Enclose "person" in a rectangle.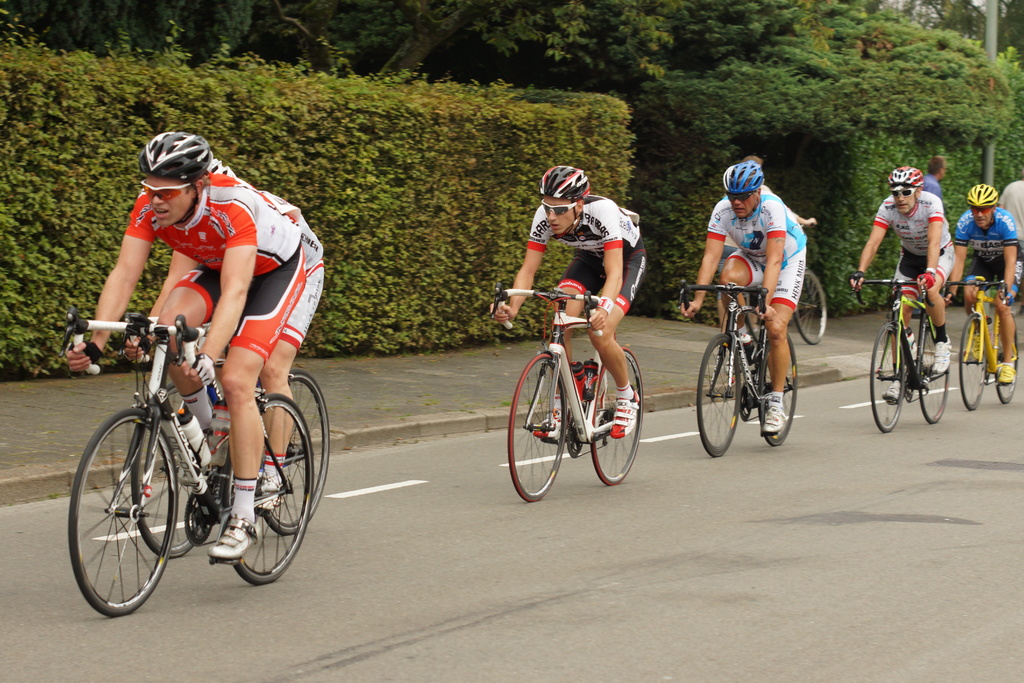
845, 160, 960, 379.
